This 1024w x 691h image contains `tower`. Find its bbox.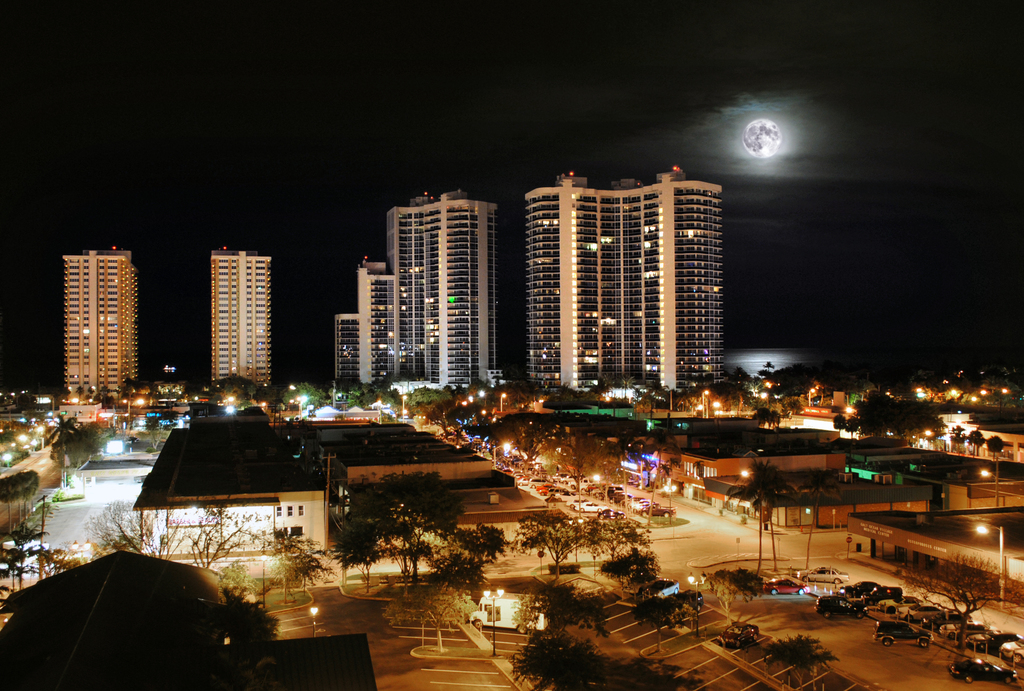
391:193:495:387.
